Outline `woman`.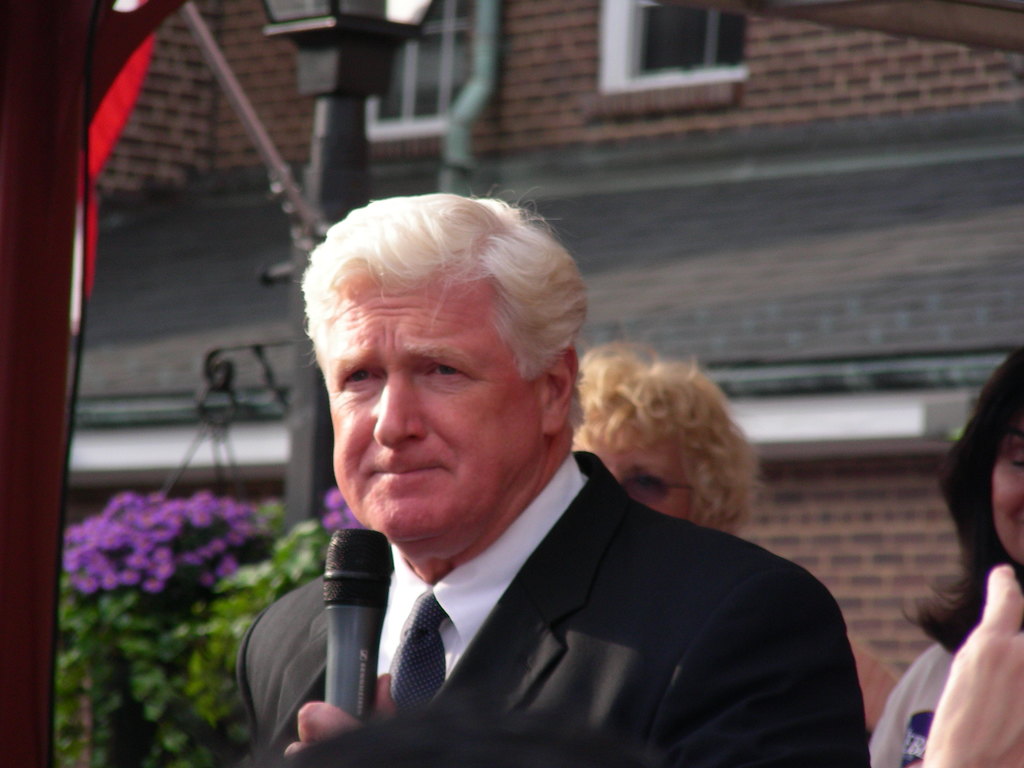
Outline: left=866, top=340, right=1023, bottom=767.
